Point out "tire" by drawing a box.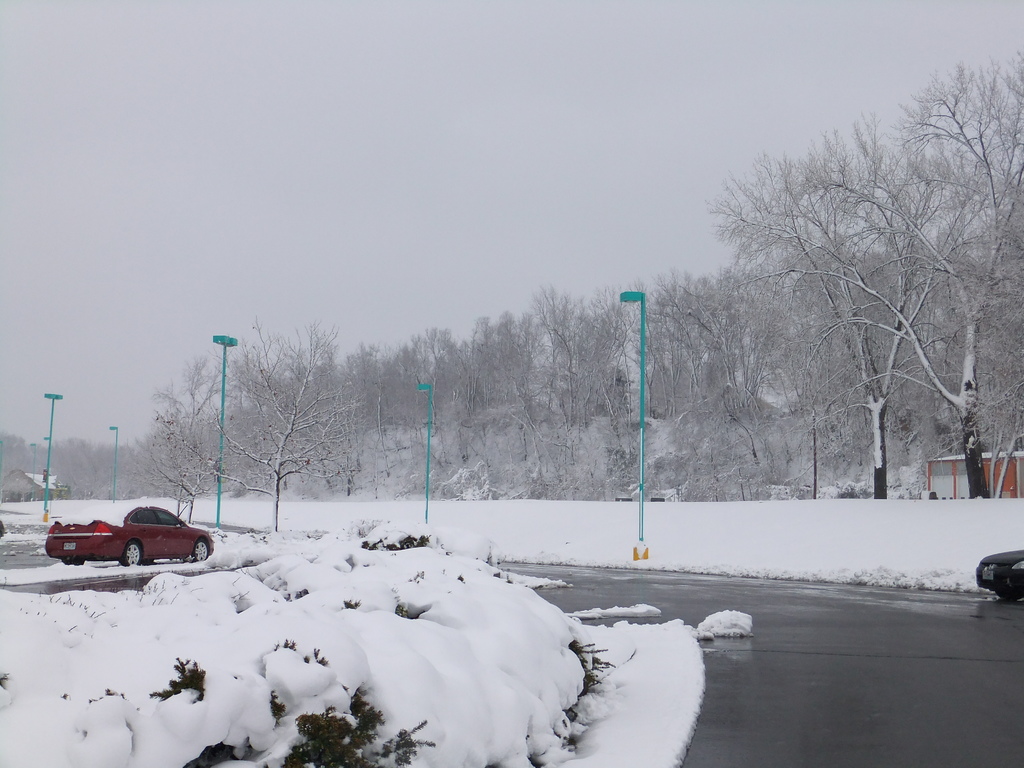
191:536:208:563.
